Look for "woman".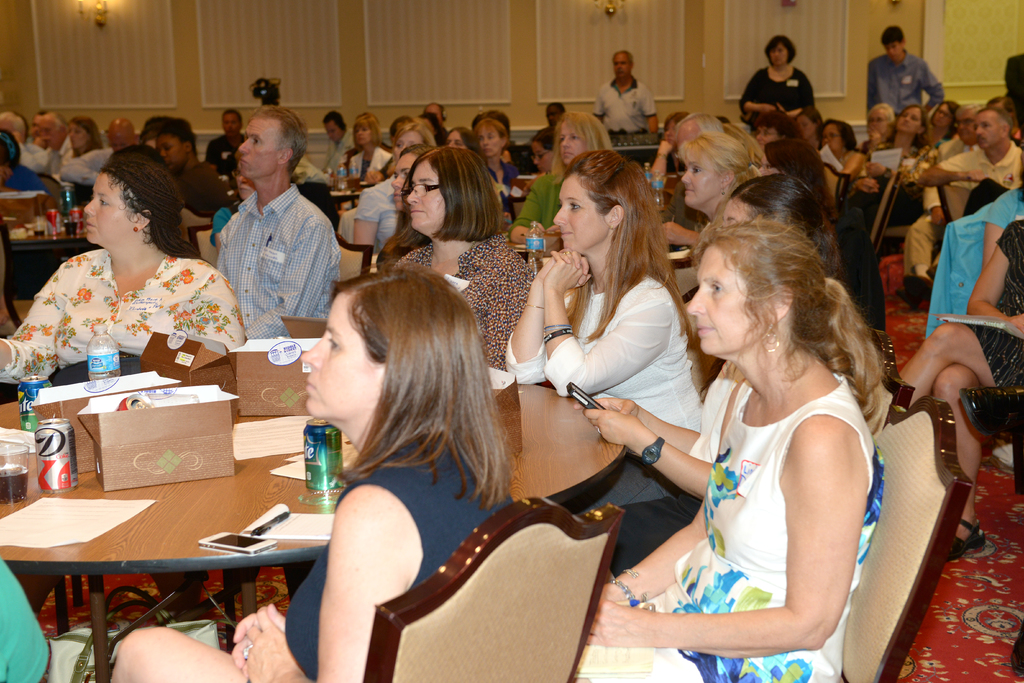
Found: box(339, 111, 379, 179).
